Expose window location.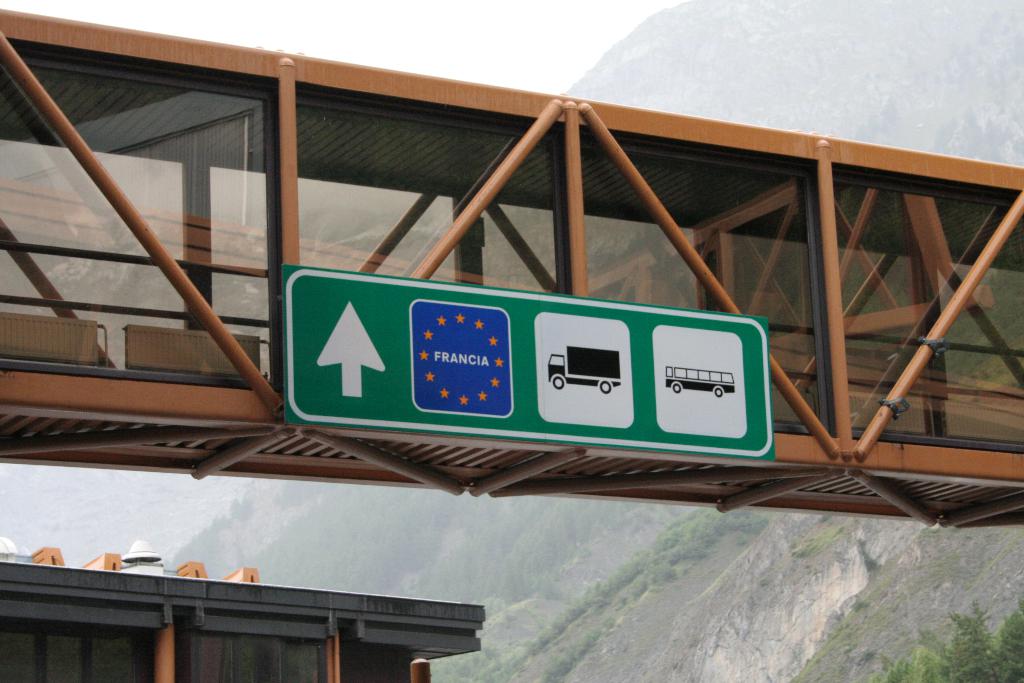
Exposed at region(583, 129, 837, 435).
